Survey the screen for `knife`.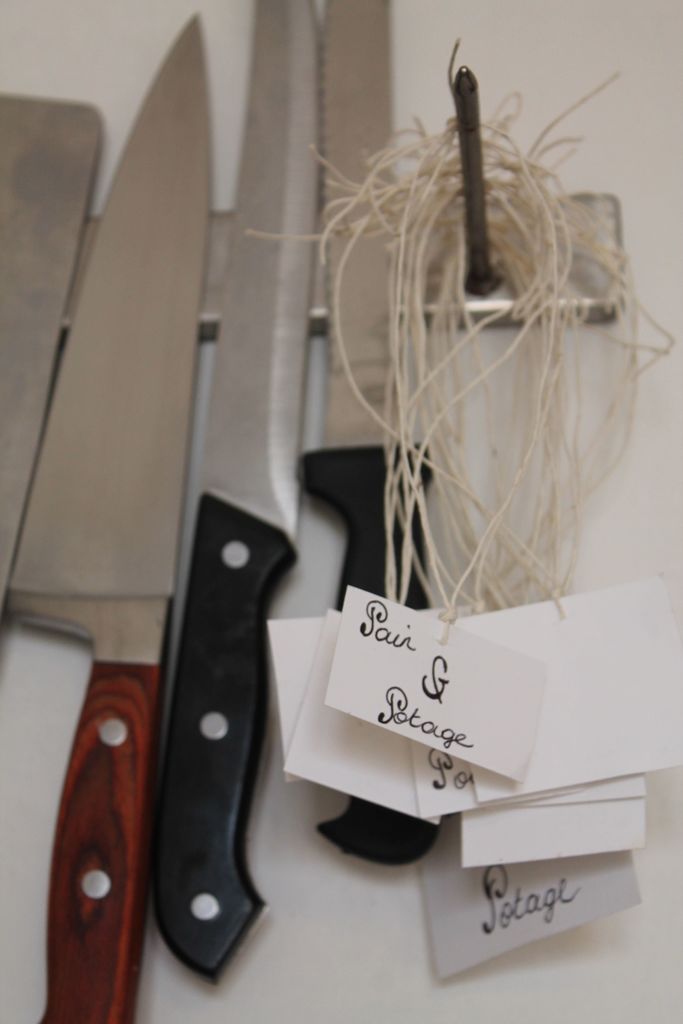
Survey found: crop(10, 6, 202, 1023).
